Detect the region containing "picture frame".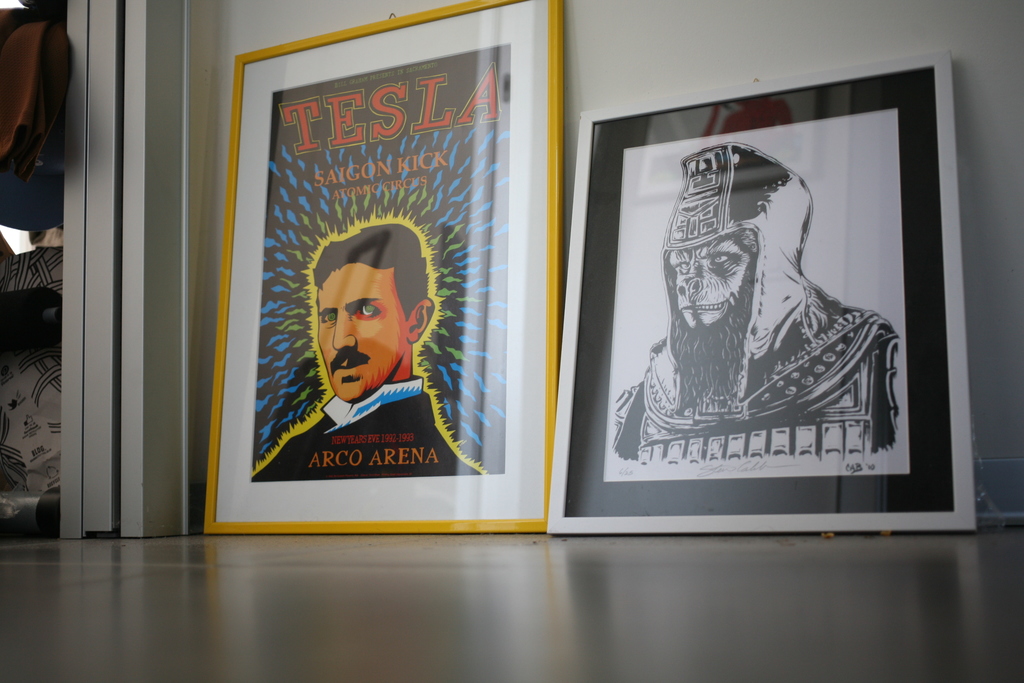
[548, 47, 977, 531].
